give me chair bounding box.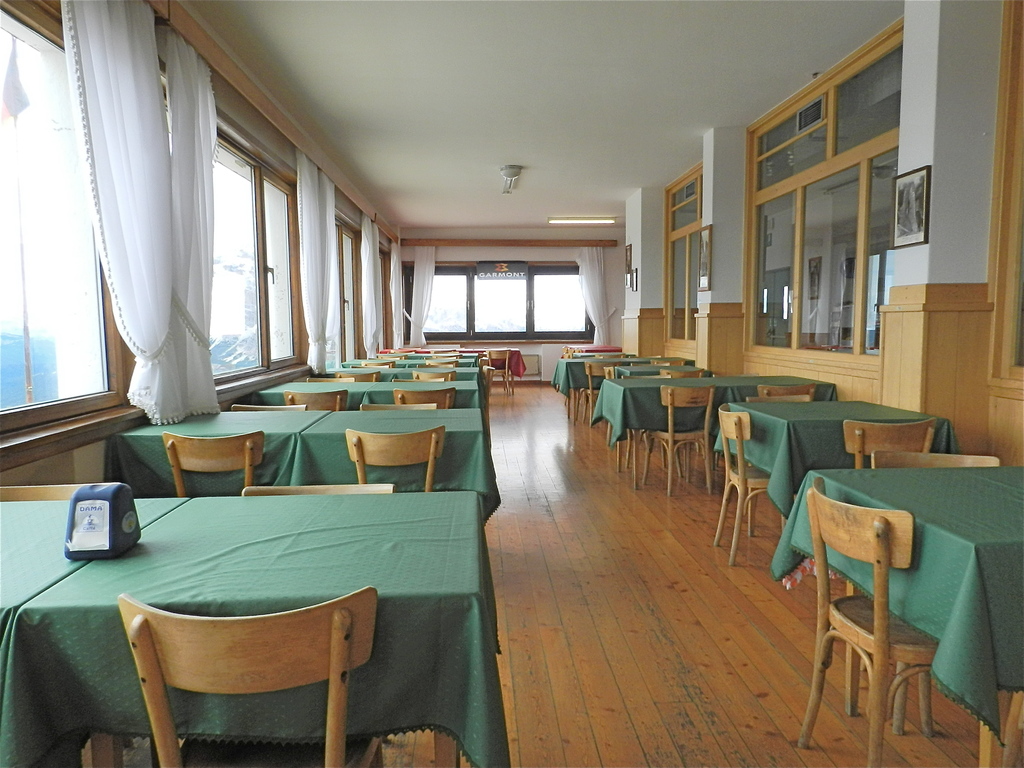
(left=0, top=481, right=100, bottom=501).
